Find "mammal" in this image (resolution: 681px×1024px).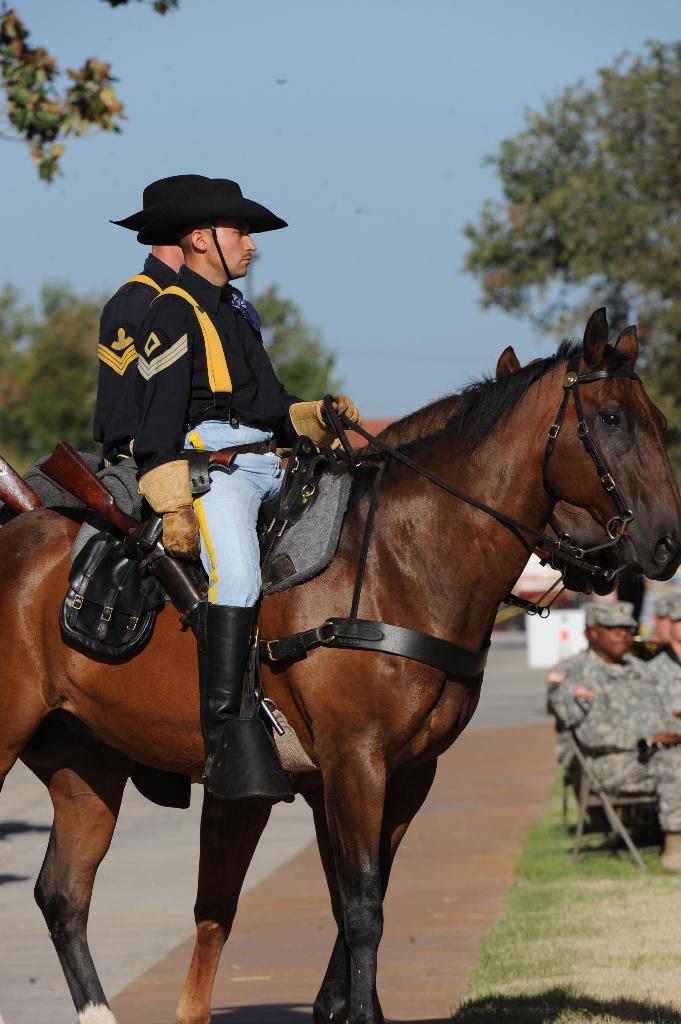
{"left": 556, "top": 599, "right": 680, "bottom": 872}.
